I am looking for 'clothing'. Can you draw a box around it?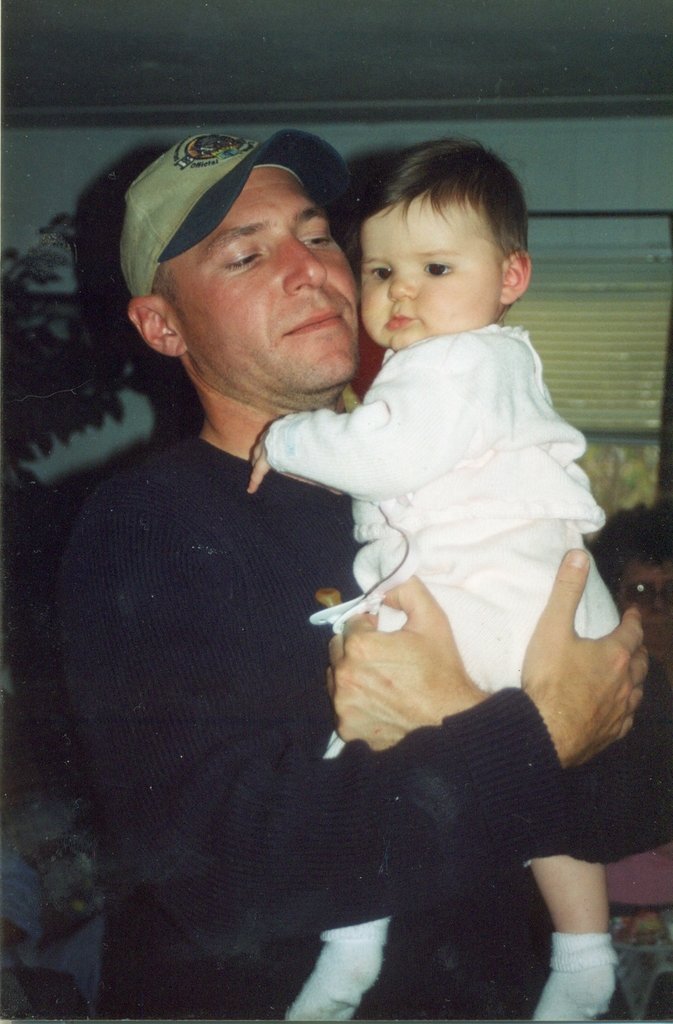
Sure, the bounding box is BBox(280, 260, 618, 793).
